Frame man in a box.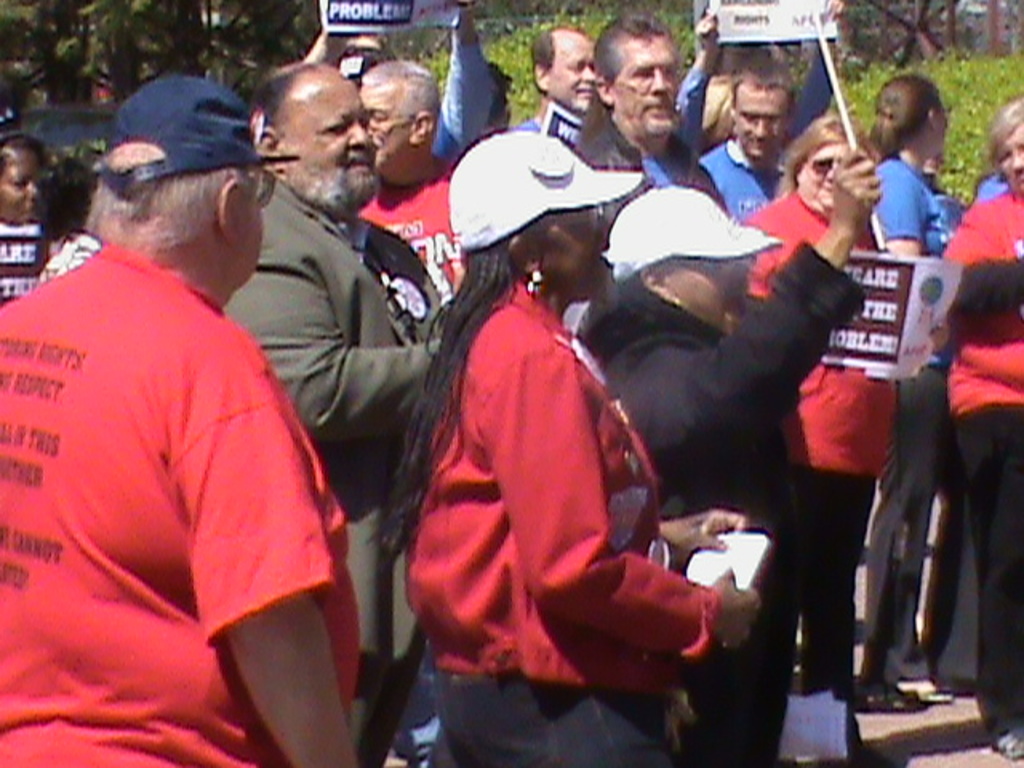
(691,58,806,210).
